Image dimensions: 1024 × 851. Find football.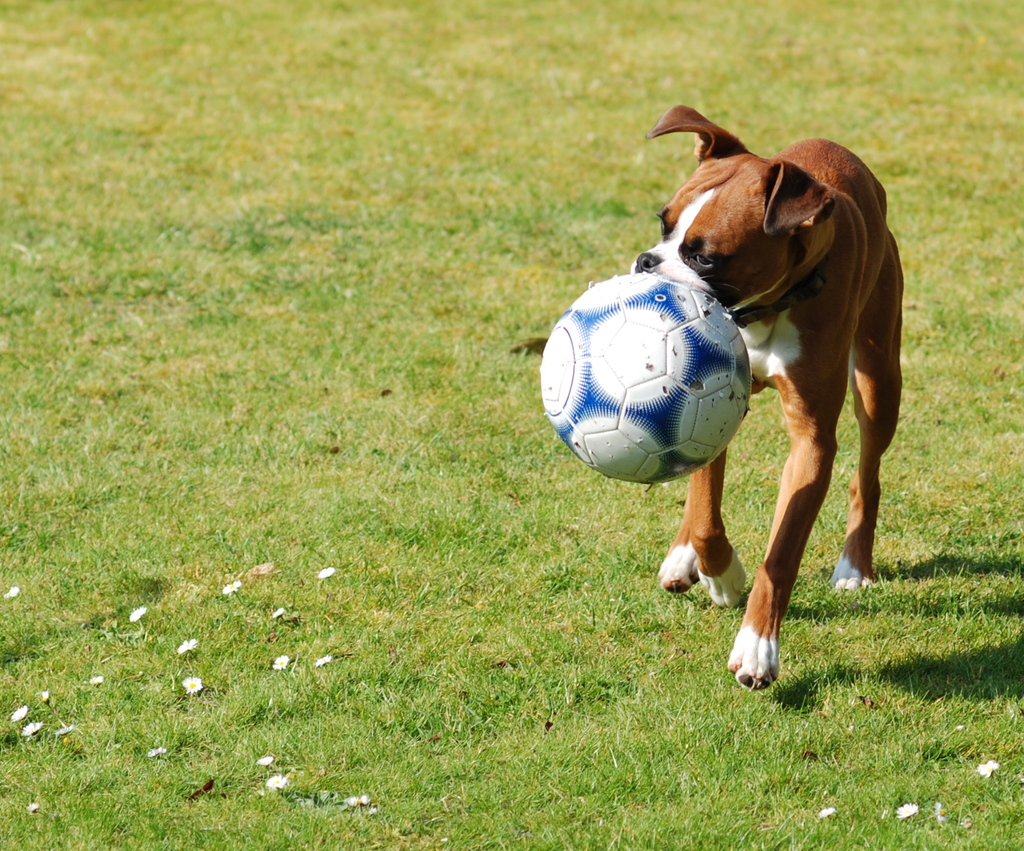
bbox(534, 271, 754, 489).
